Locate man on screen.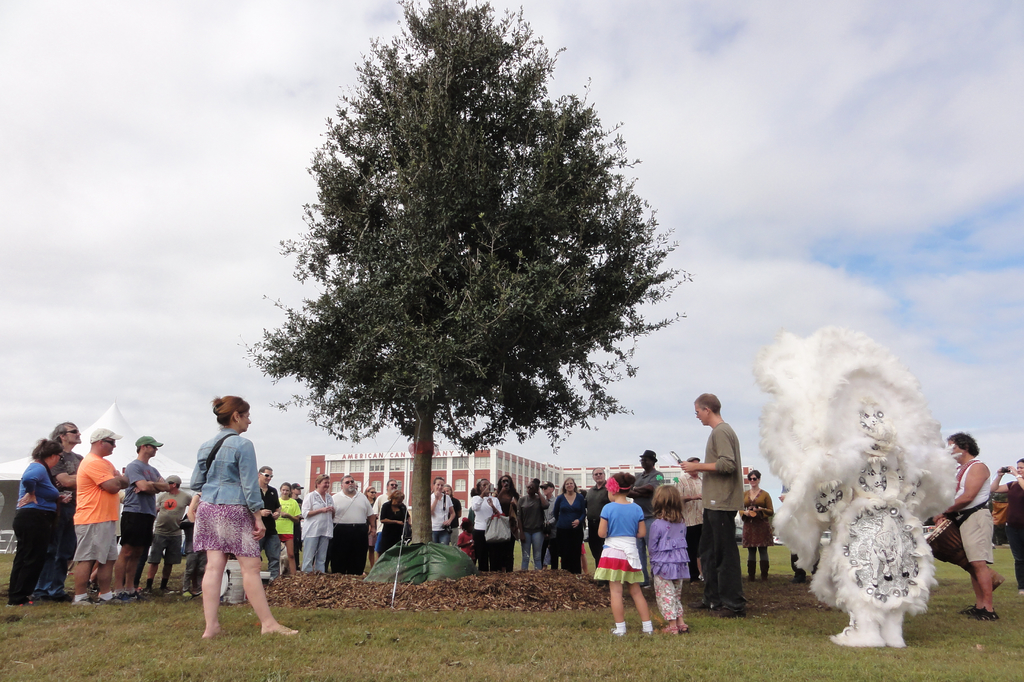
On screen at bbox=[47, 418, 86, 599].
